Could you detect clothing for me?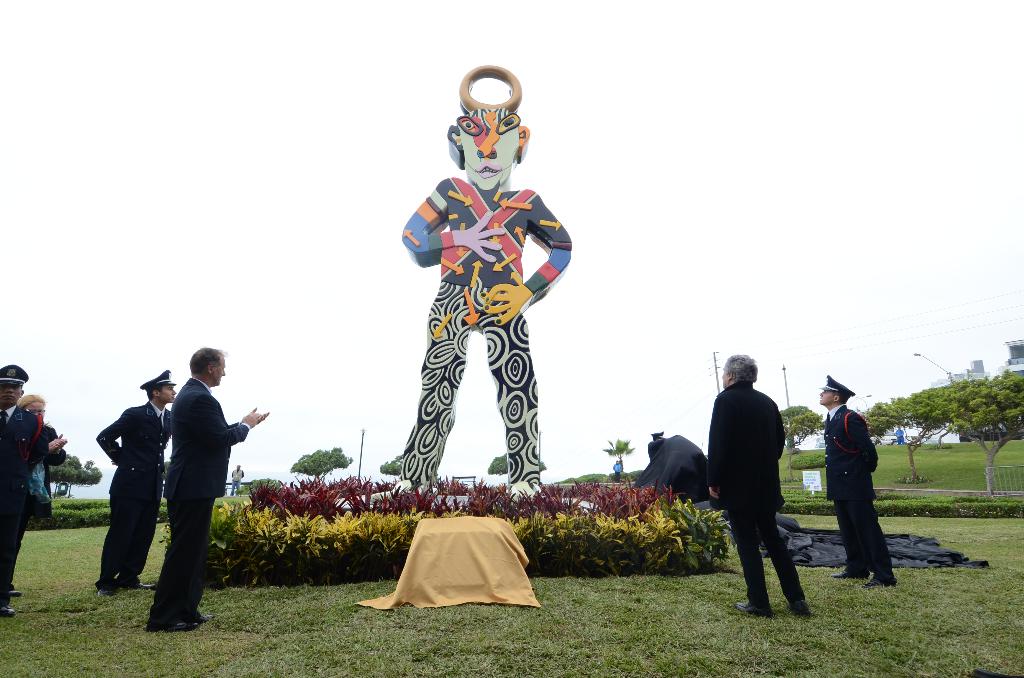
Detection result: <box>0,403,51,608</box>.
